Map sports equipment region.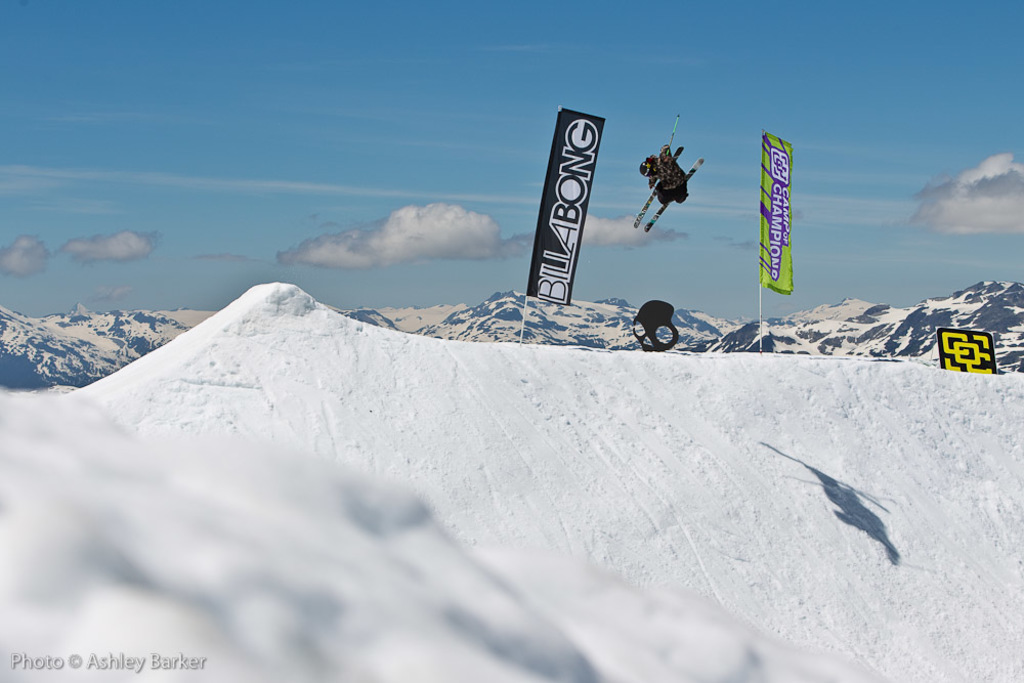
Mapped to 628 144 690 228.
